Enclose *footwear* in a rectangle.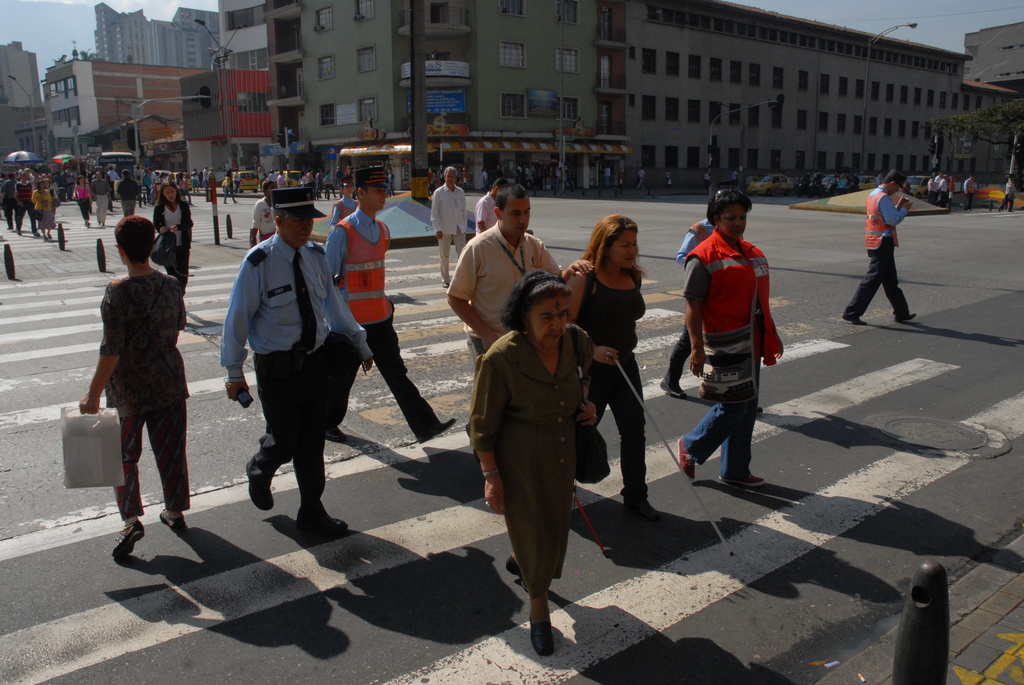
x1=845 y1=317 x2=869 y2=326.
